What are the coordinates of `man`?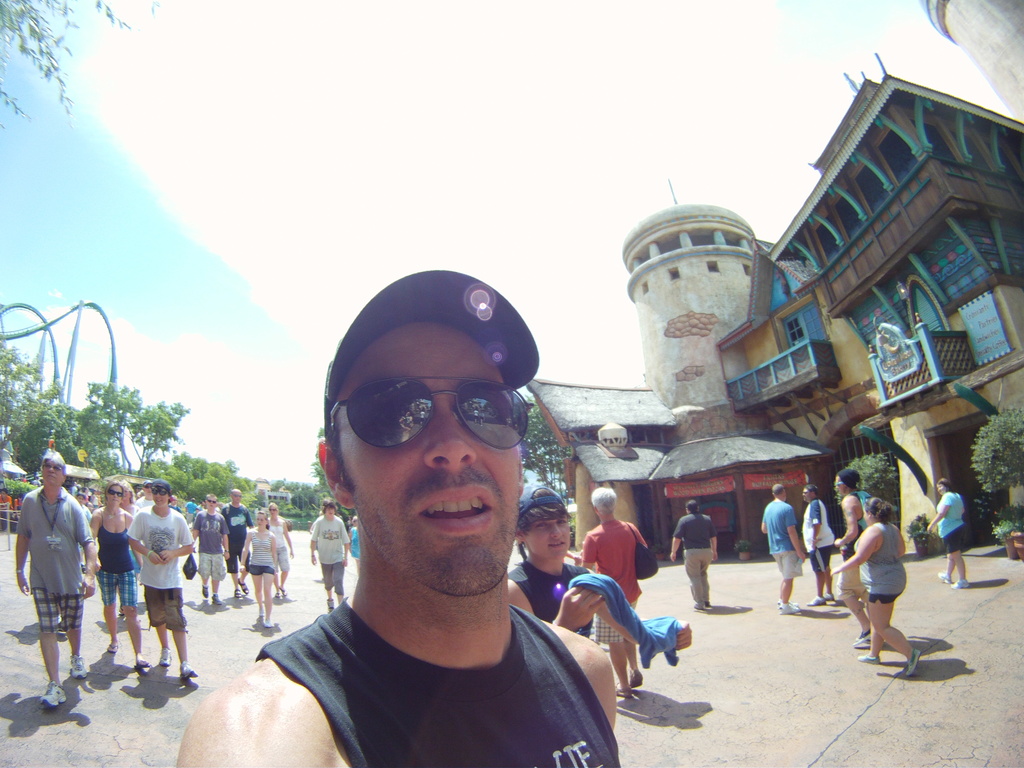
668/493/721/605.
